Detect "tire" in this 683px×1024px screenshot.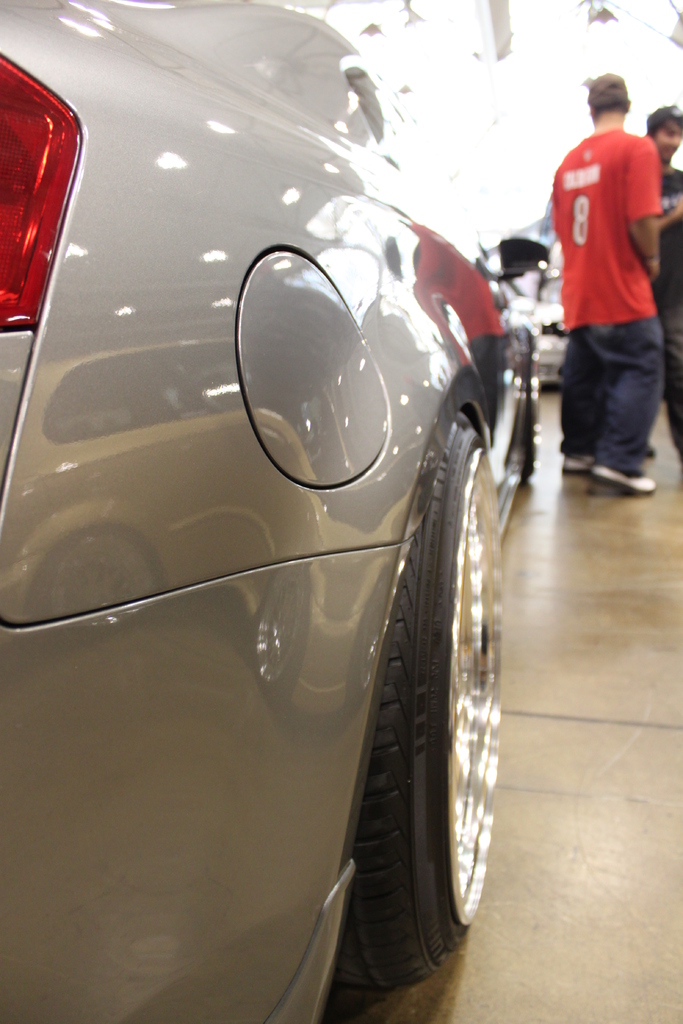
Detection: bbox=(520, 348, 543, 489).
